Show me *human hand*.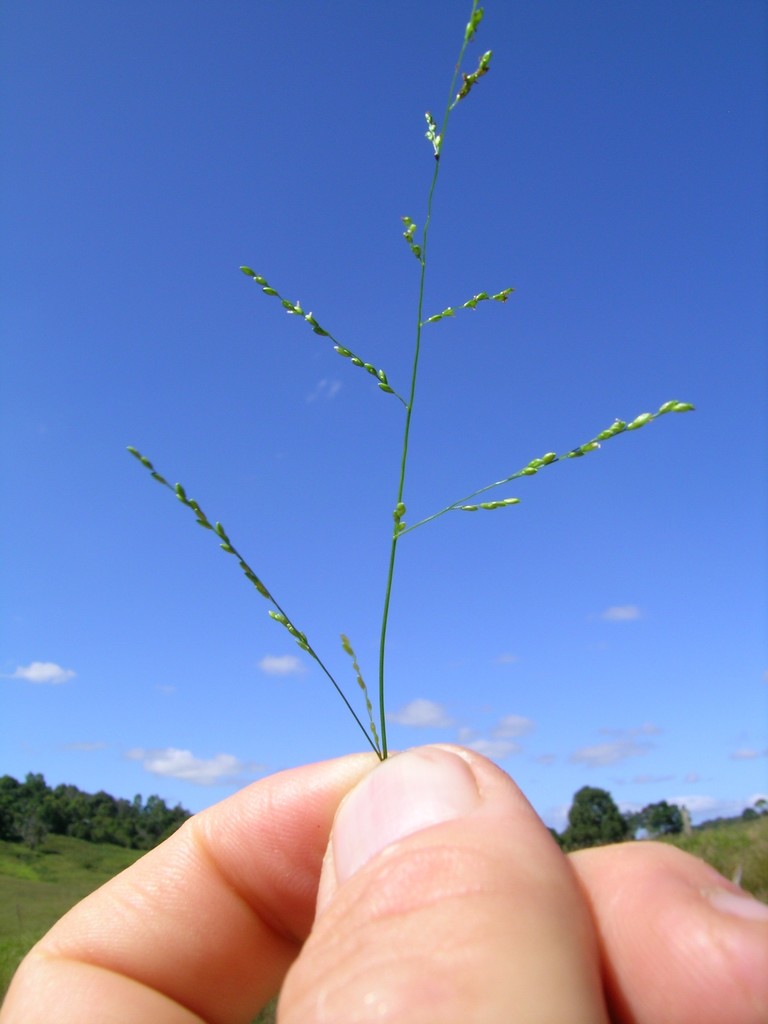
*human hand* is here: <bbox>0, 744, 767, 1023</bbox>.
